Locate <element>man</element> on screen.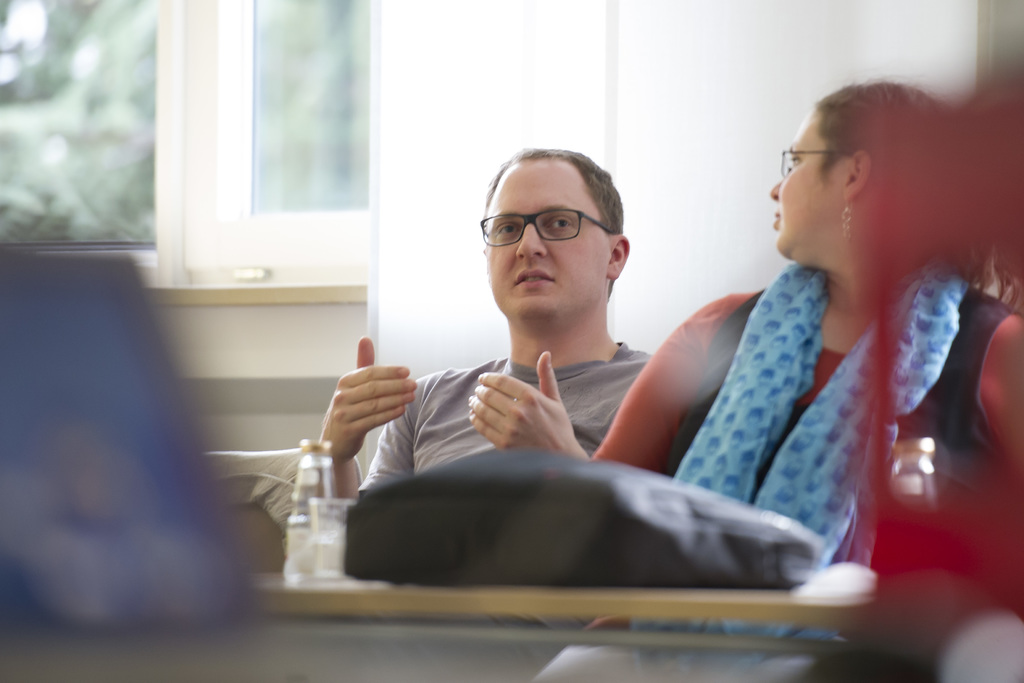
On screen at bbox=(315, 147, 653, 517).
